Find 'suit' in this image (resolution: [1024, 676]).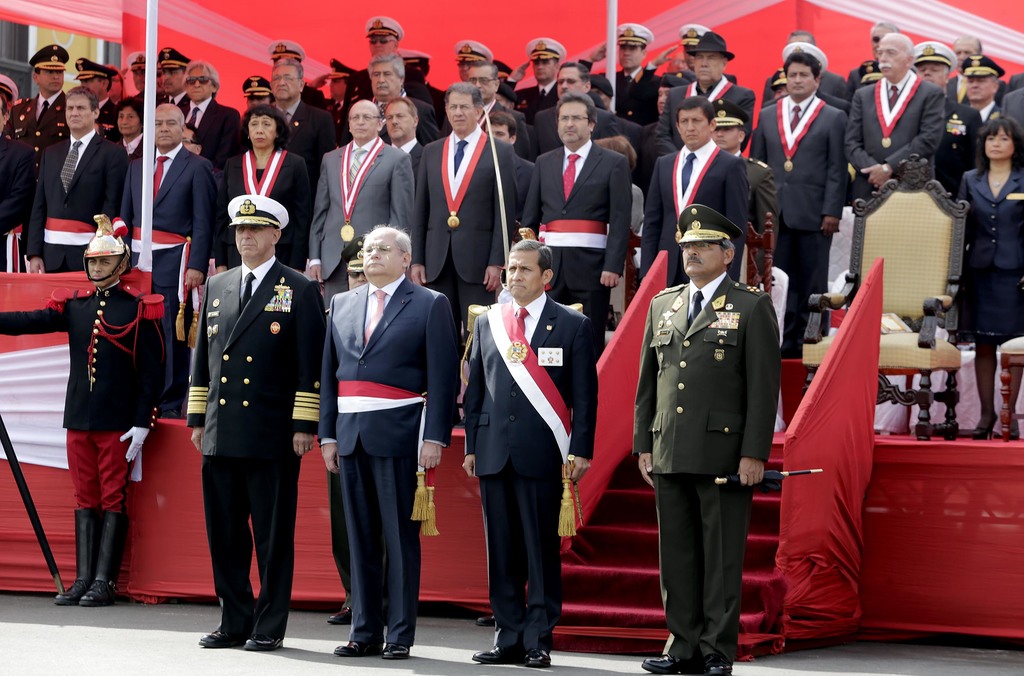
{"left": 307, "top": 133, "right": 419, "bottom": 311}.
